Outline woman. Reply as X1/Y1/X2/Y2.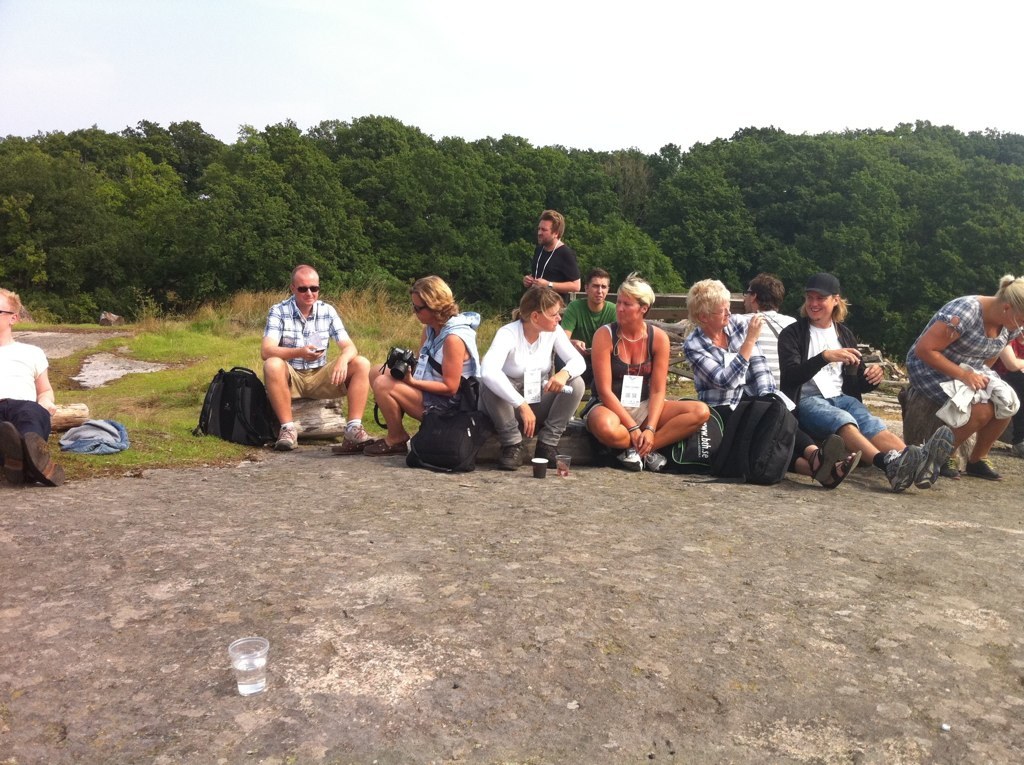
475/279/594/471.
